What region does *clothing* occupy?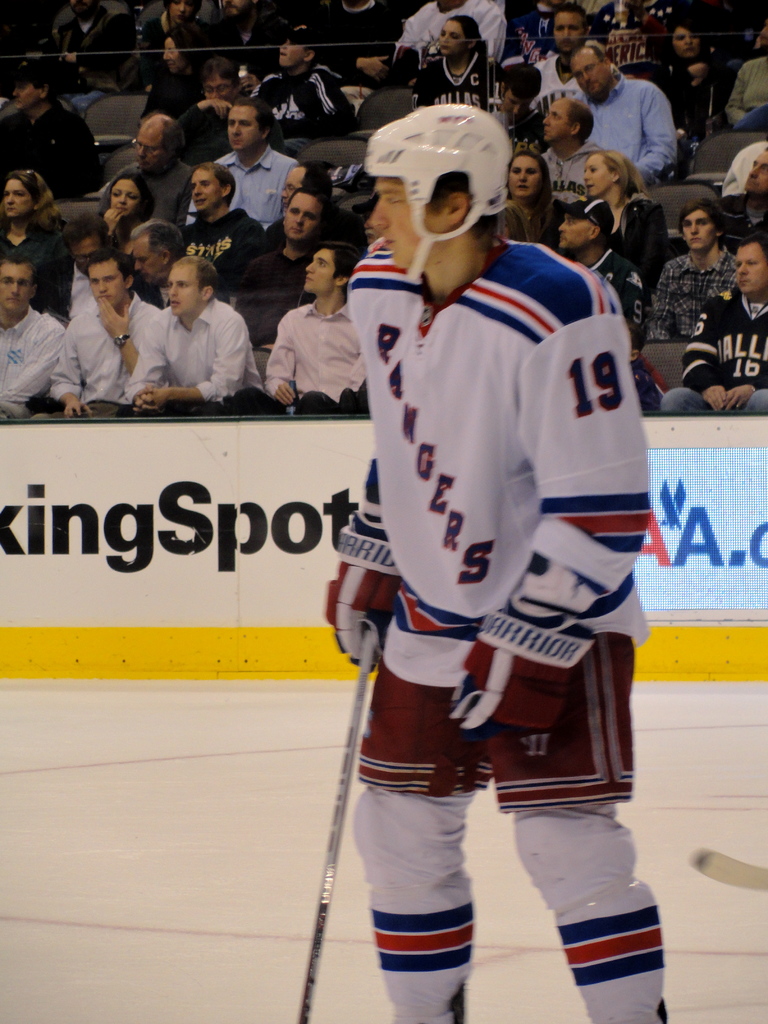
{"x1": 92, "y1": 216, "x2": 155, "y2": 269}.
